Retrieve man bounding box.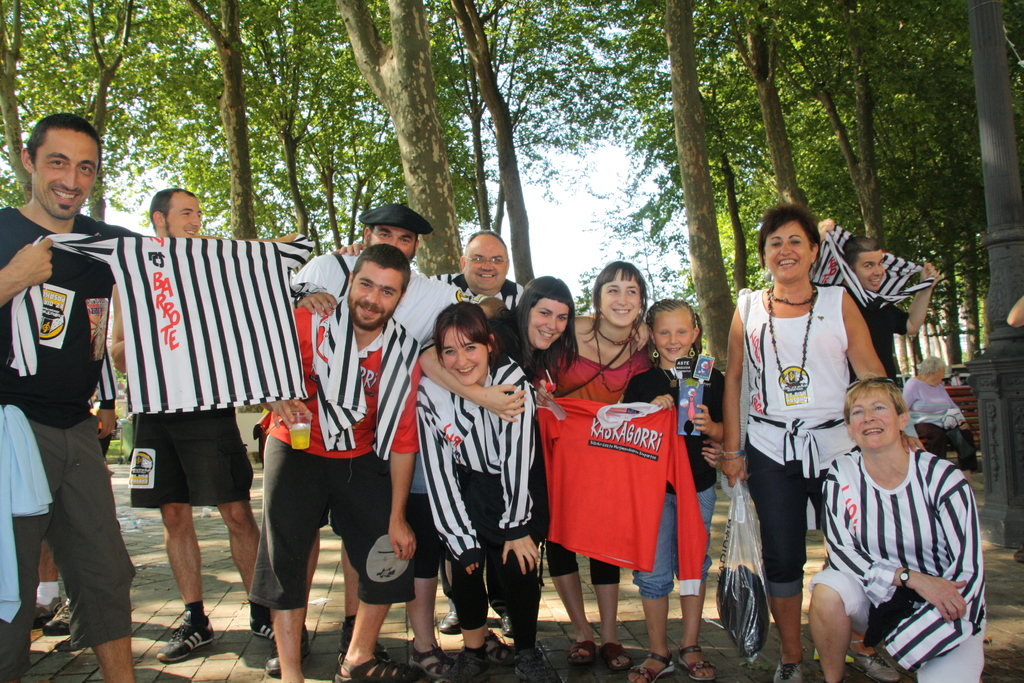
Bounding box: (287,201,485,353).
